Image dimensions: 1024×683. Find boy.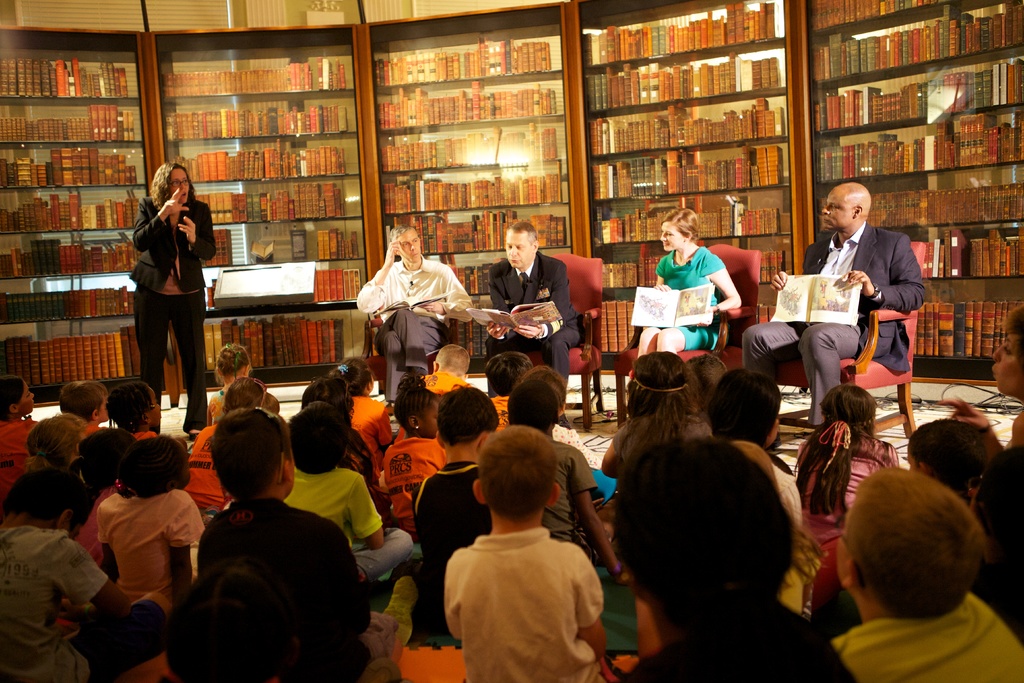
[x1=616, y1=441, x2=852, y2=682].
